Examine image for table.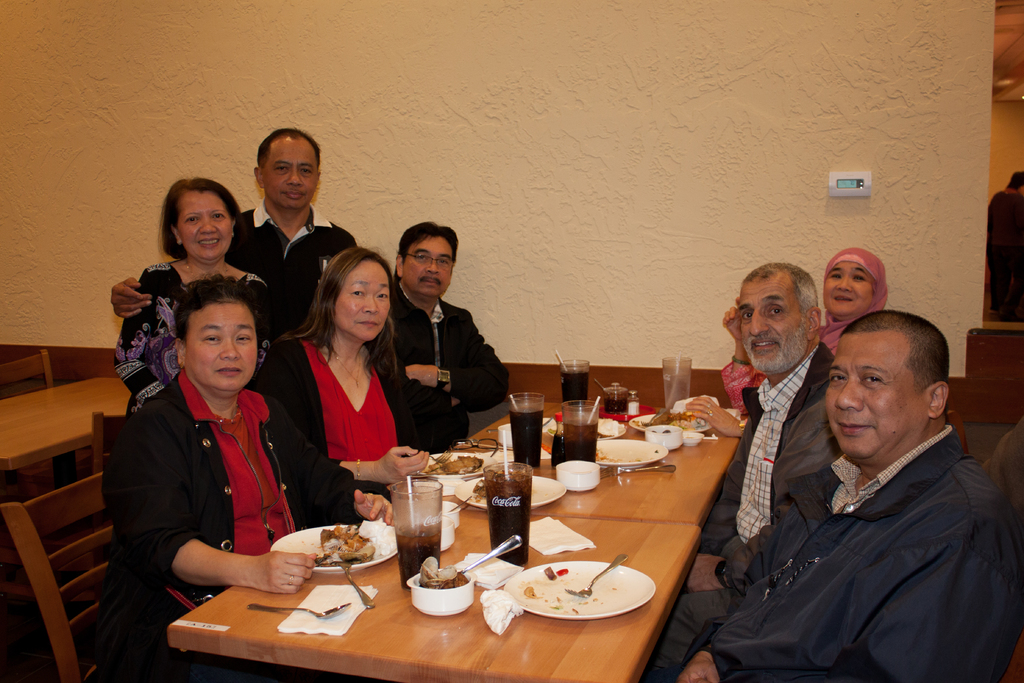
Examination result: x1=367, y1=393, x2=751, y2=525.
